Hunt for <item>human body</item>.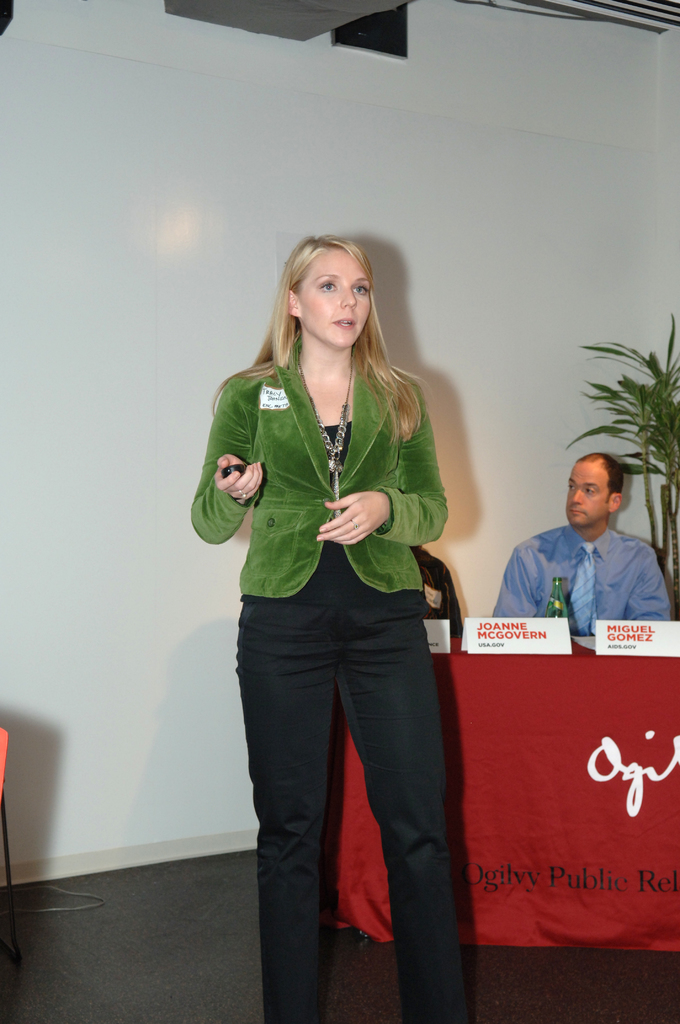
Hunted down at pyautogui.locateOnScreen(497, 524, 672, 627).
